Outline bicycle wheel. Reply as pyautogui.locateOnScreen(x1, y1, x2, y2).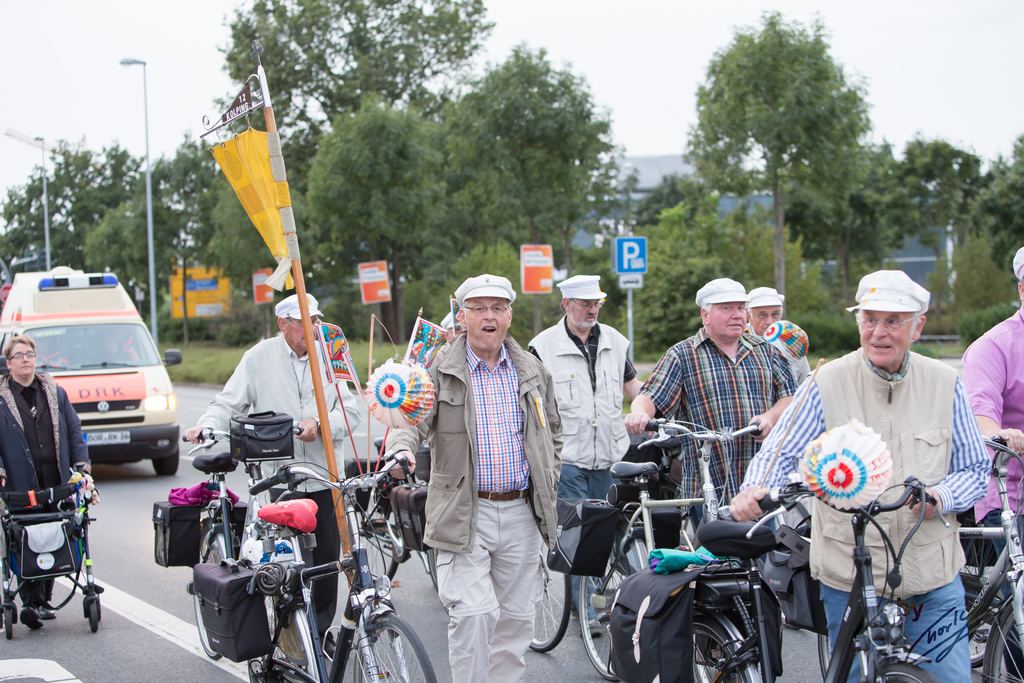
pyautogui.locateOnScreen(578, 514, 647, 682).
